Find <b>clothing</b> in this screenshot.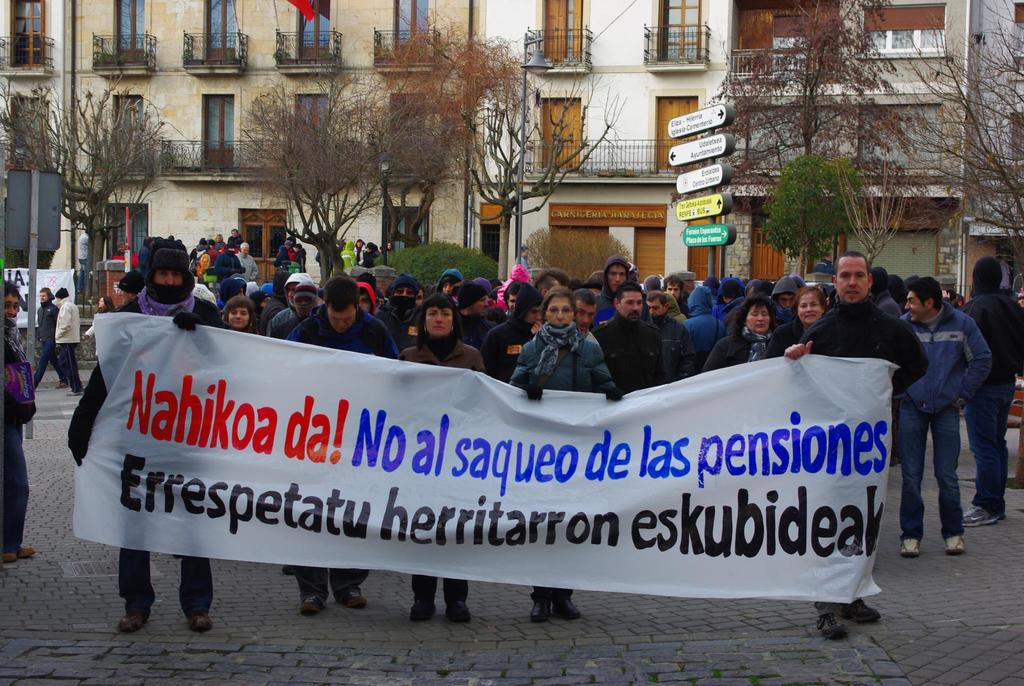
The bounding box for <b>clothing</b> is (x1=60, y1=292, x2=212, y2=628).
